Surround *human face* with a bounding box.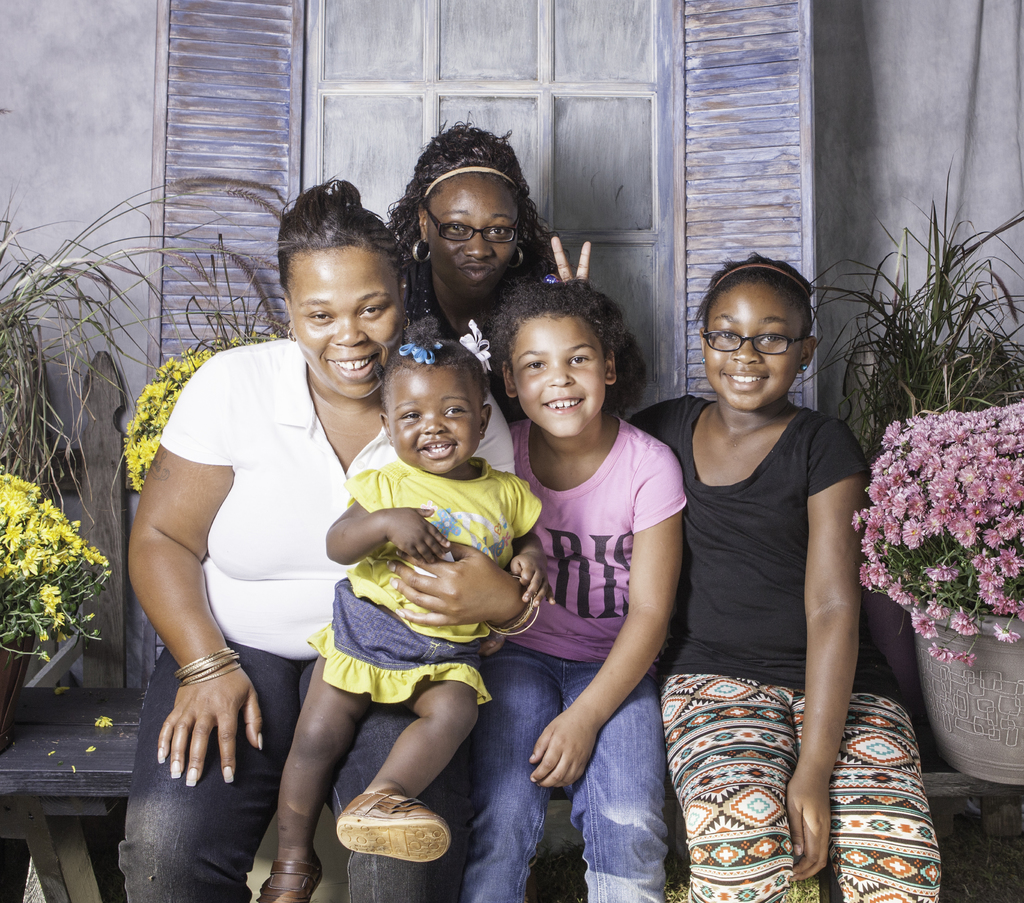
[387,359,488,471].
